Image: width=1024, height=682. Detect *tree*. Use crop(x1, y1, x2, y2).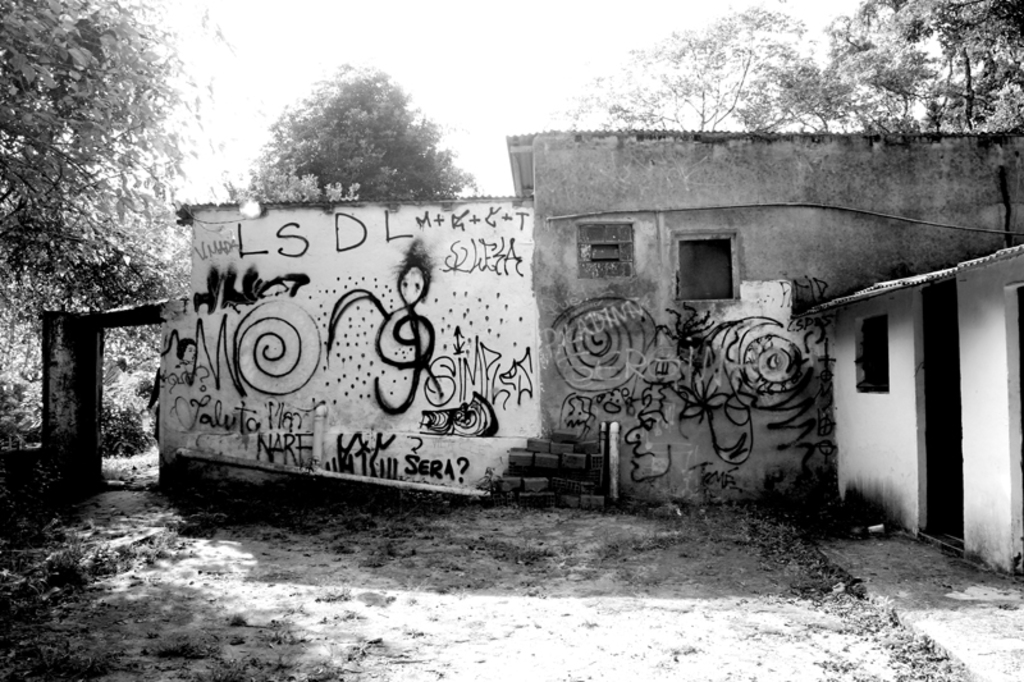
crop(248, 60, 472, 197).
